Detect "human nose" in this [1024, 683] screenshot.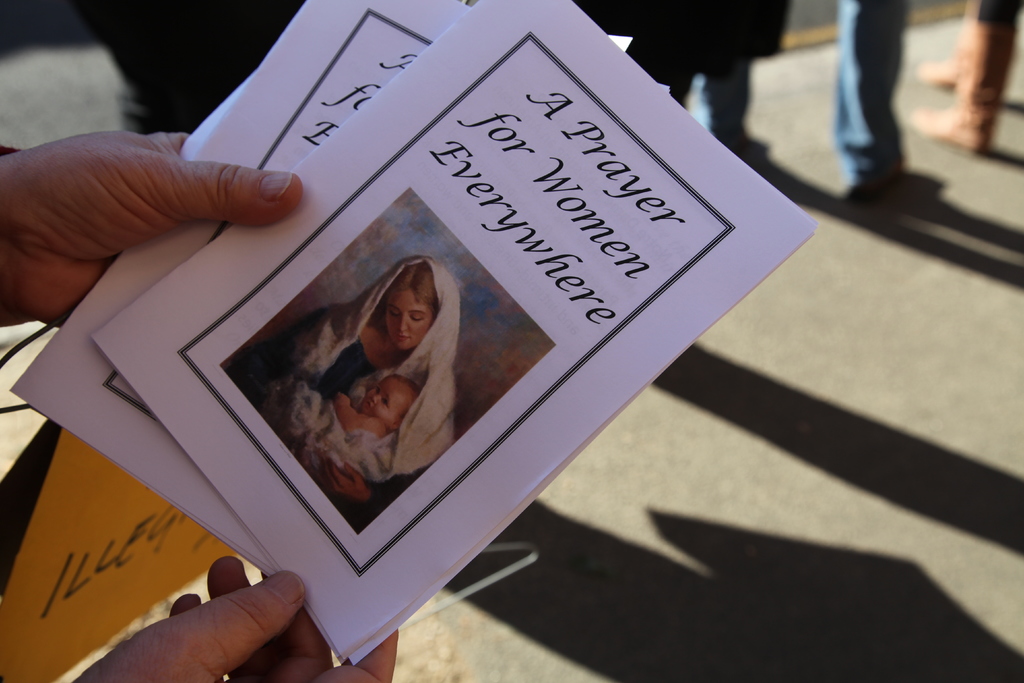
Detection: [x1=397, y1=312, x2=411, y2=334].
